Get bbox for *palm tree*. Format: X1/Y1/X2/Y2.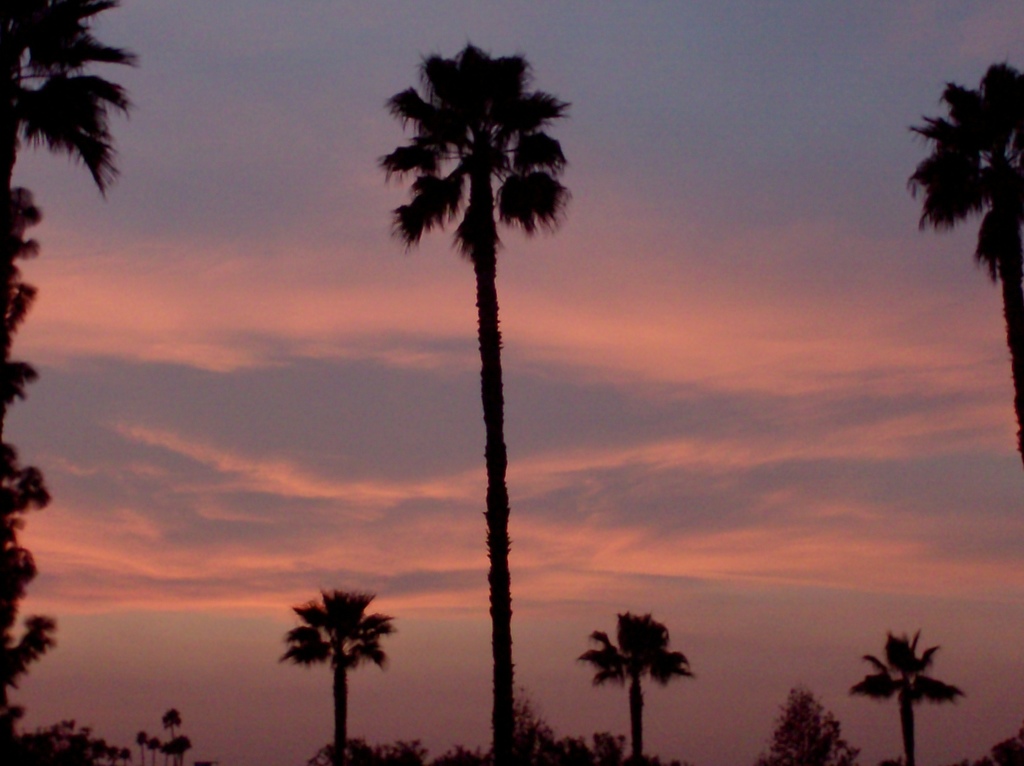
931/54/1023/450.
